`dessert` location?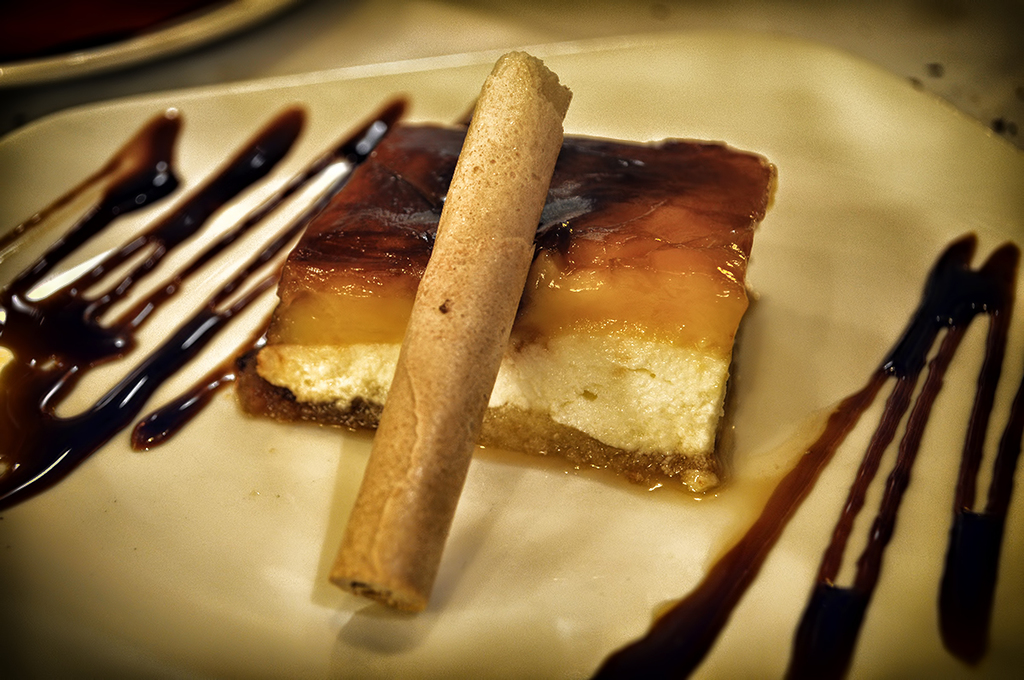
box(110, 65, 914, 660)
